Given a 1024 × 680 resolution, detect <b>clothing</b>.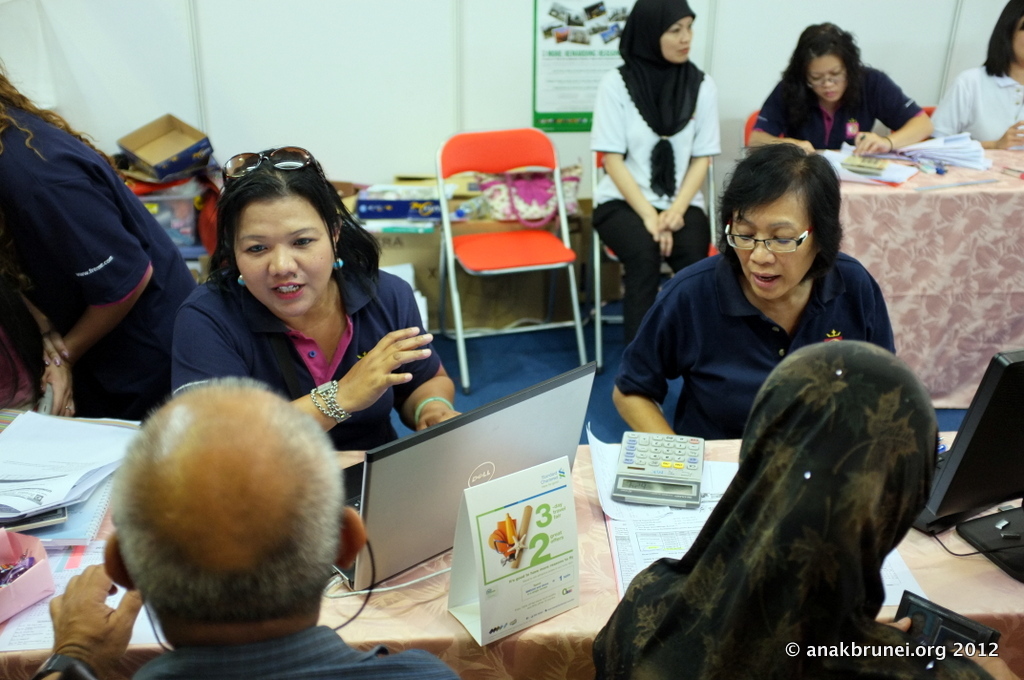
614/242/902/443.
